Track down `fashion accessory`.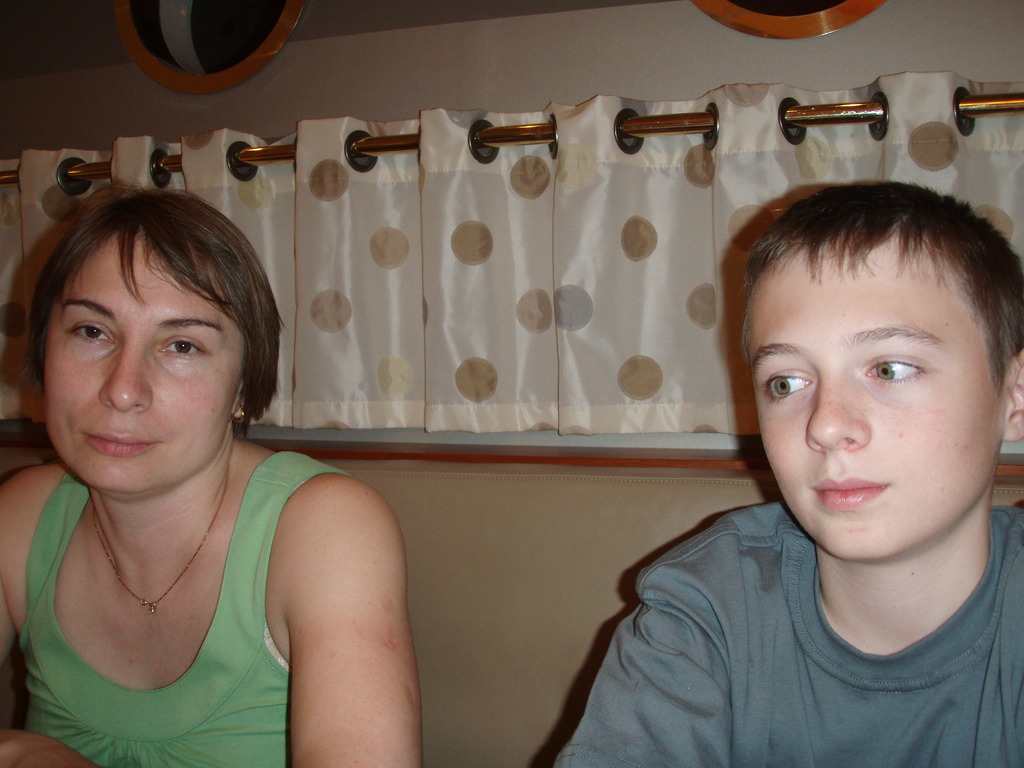
Tracked to locate(232, 412, 251, 422).
